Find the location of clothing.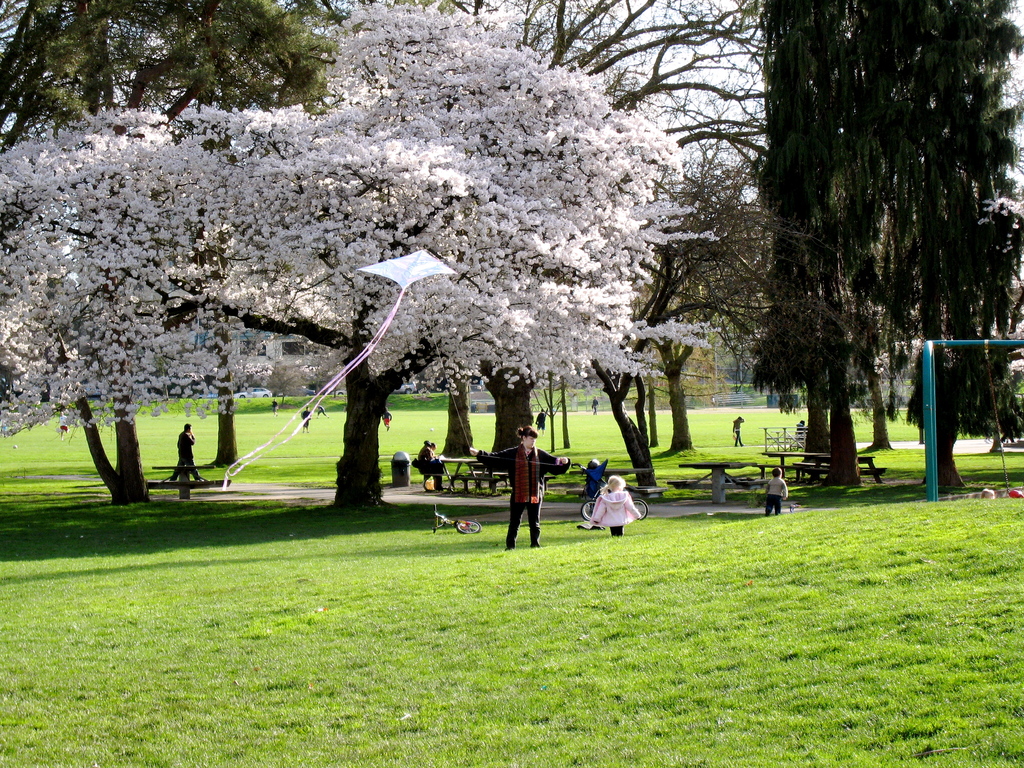
Location: {"left": 413, "top": 444, "right": 448, "bottom": 489}.
